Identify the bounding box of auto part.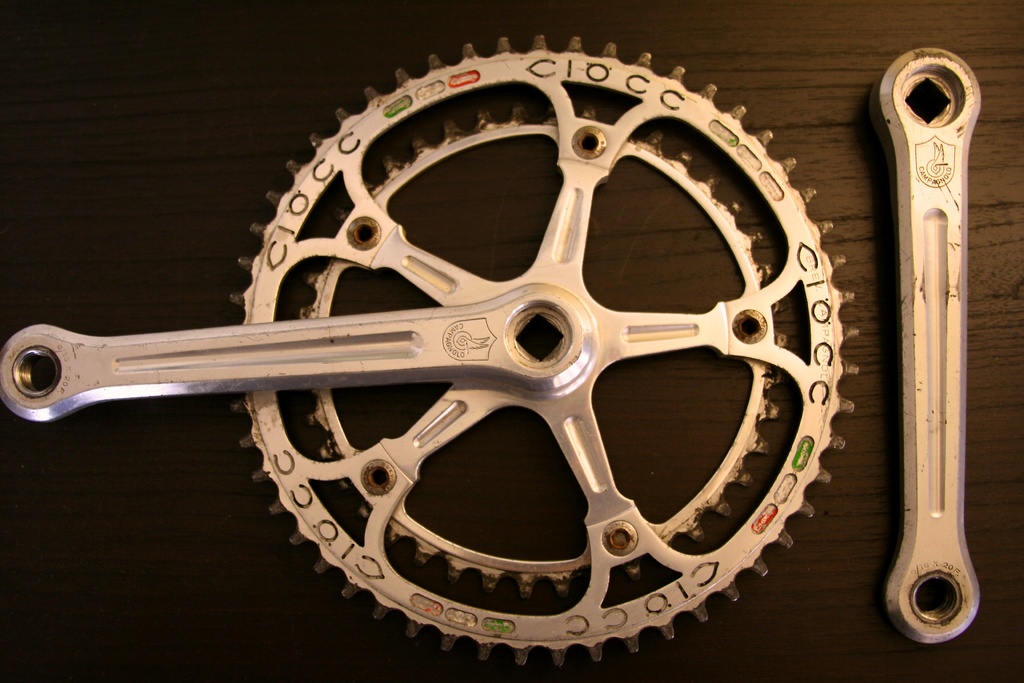
l=0, t=34, r=860, b=677.
